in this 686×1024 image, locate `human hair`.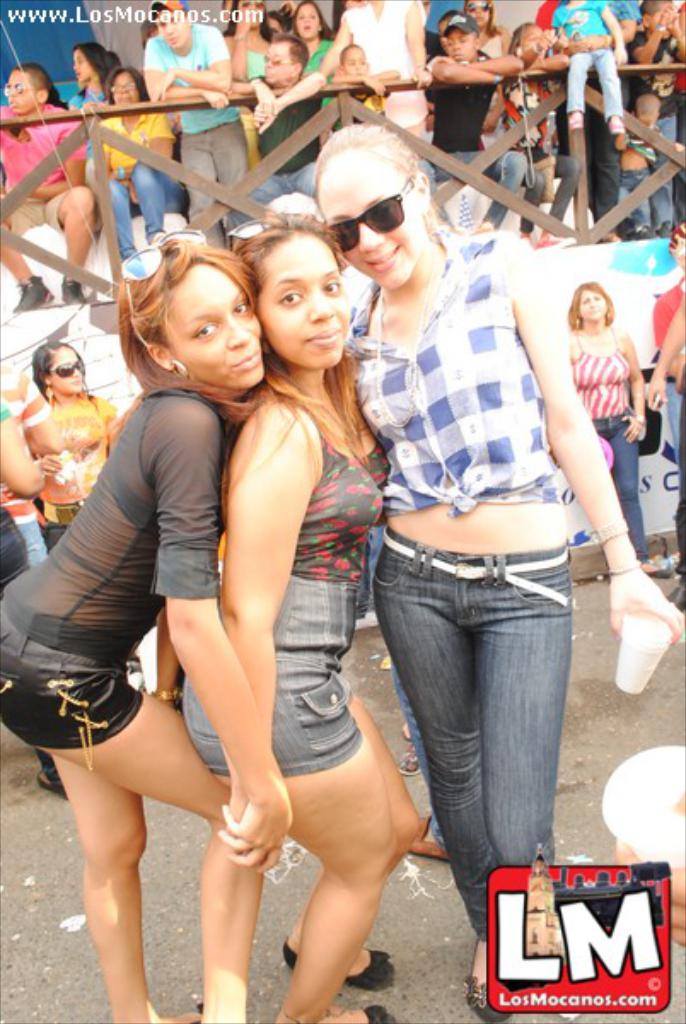
Bounding box: [232,203,375,452].
